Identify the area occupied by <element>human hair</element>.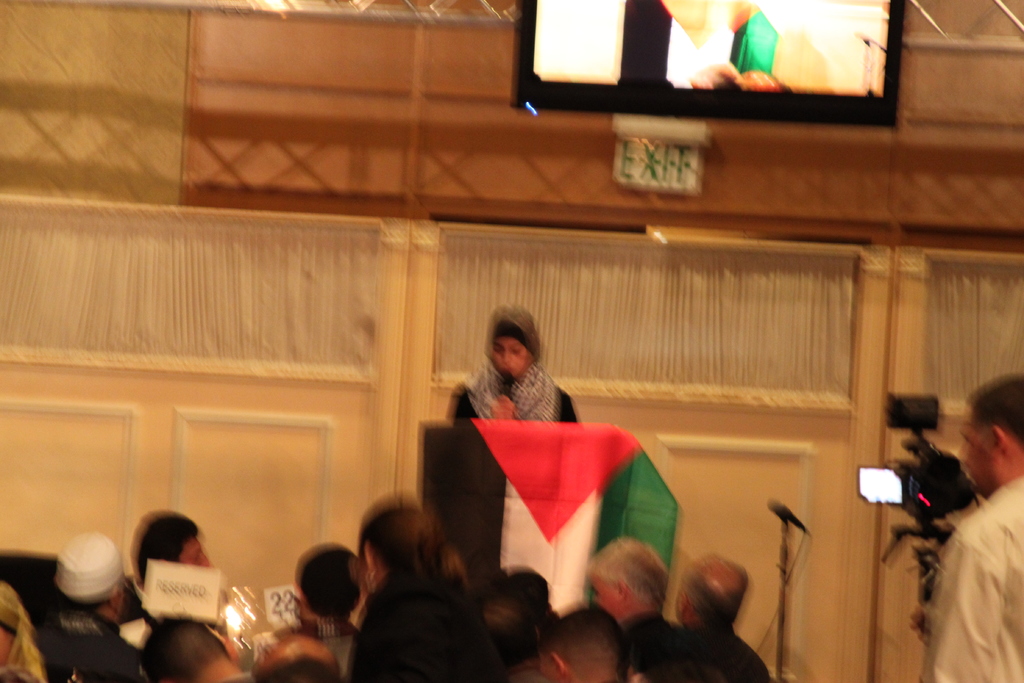
Area: 142/618/226/682.
